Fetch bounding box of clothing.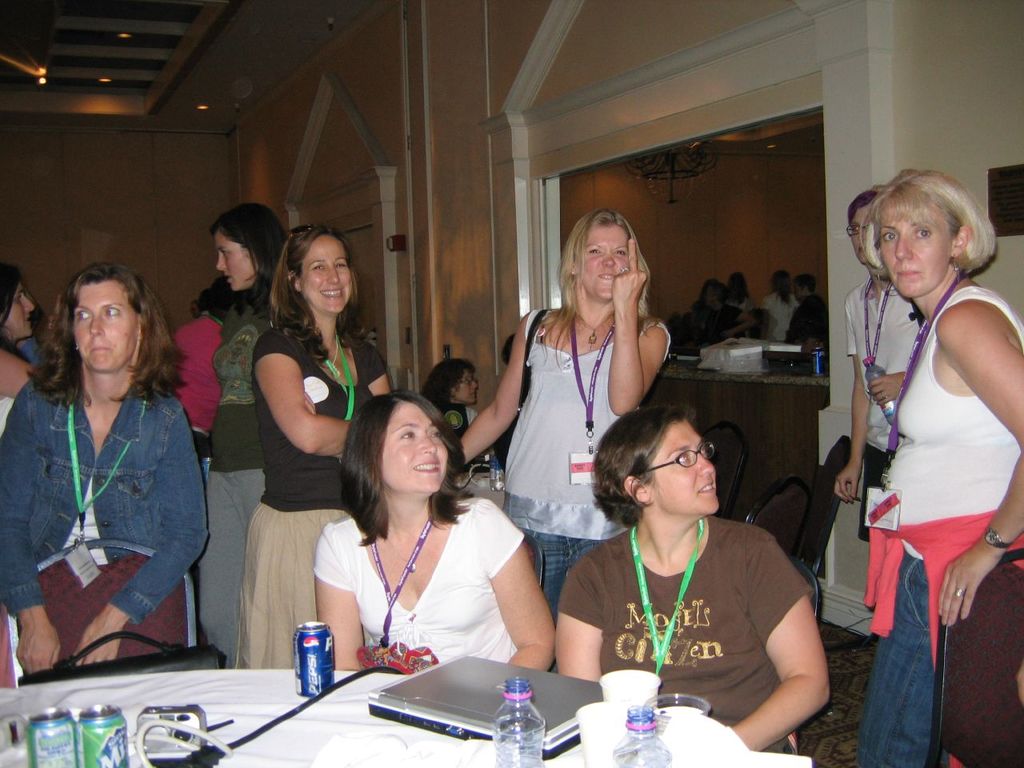
Bbox: x1=236, y1=321, x2=390, y2=674.
